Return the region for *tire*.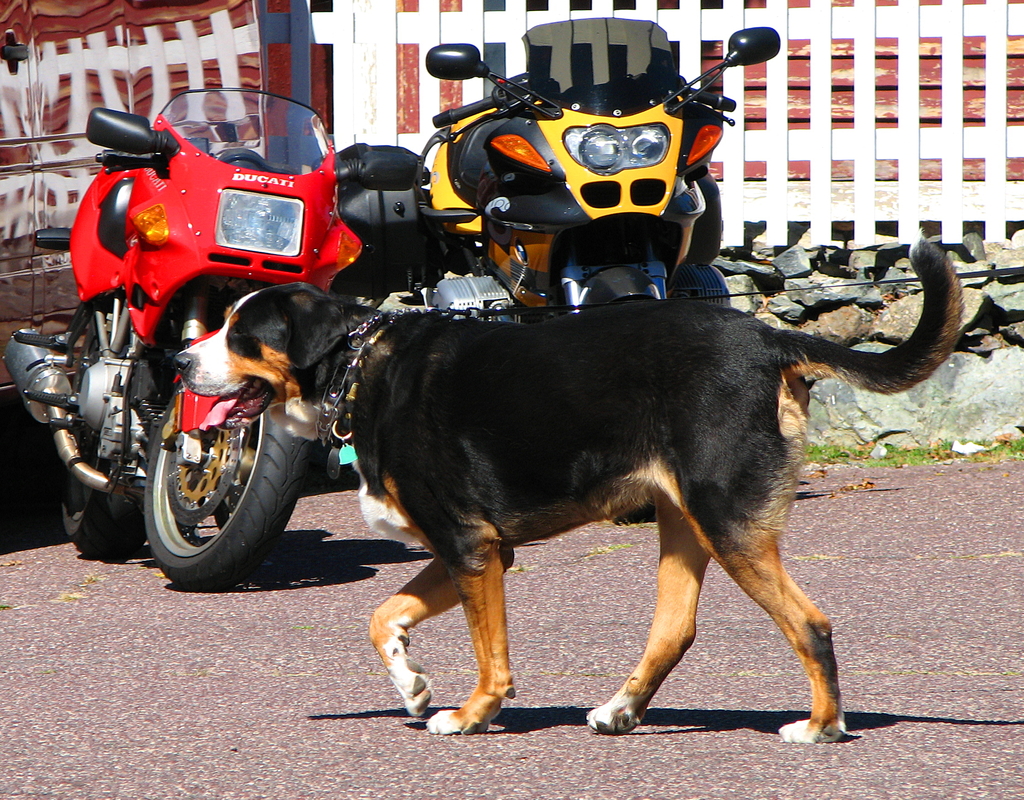
bbox(589, 268, 666, 301).
